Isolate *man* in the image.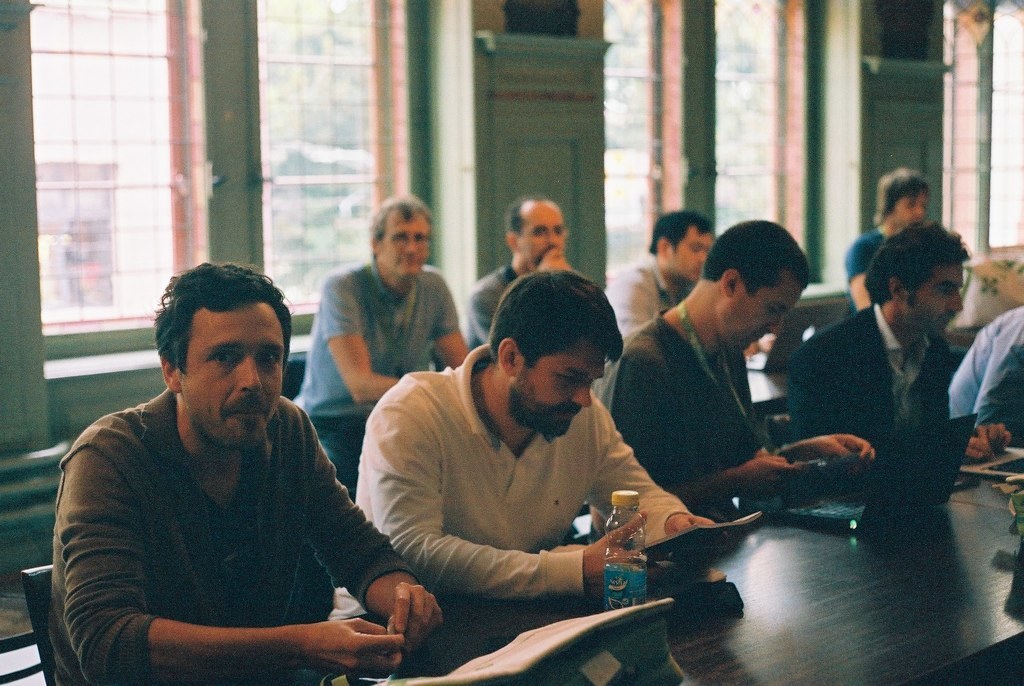
Isolated region: BBox(289, 191, 472, 493).
